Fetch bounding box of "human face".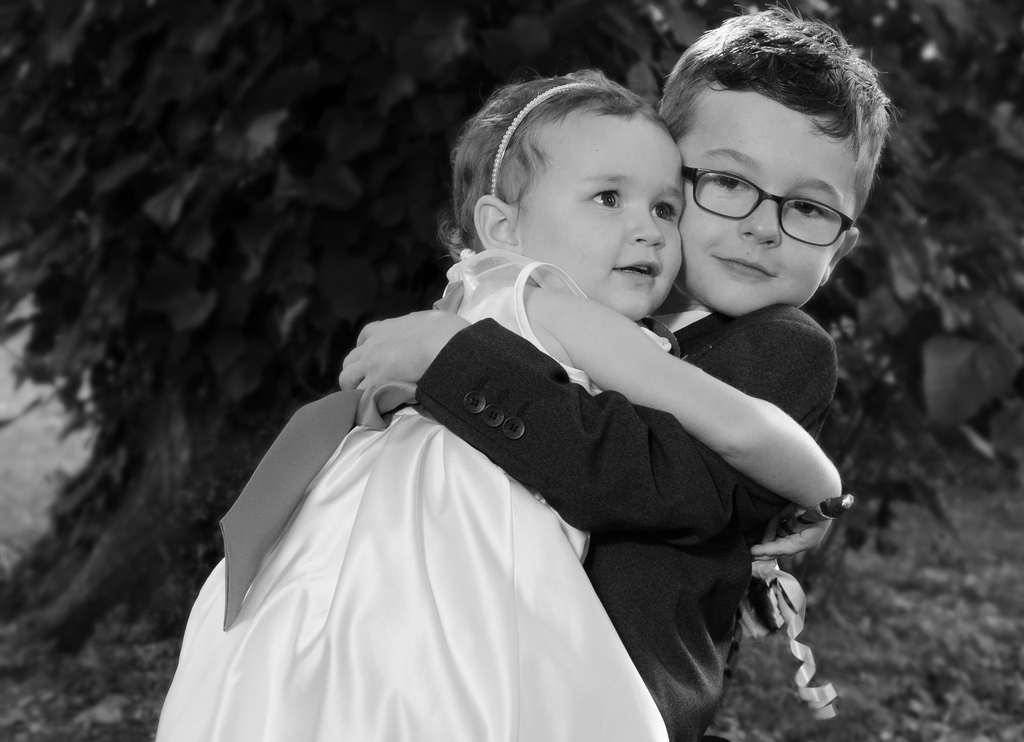
Bbox: region(671, 79, 856, 316).
